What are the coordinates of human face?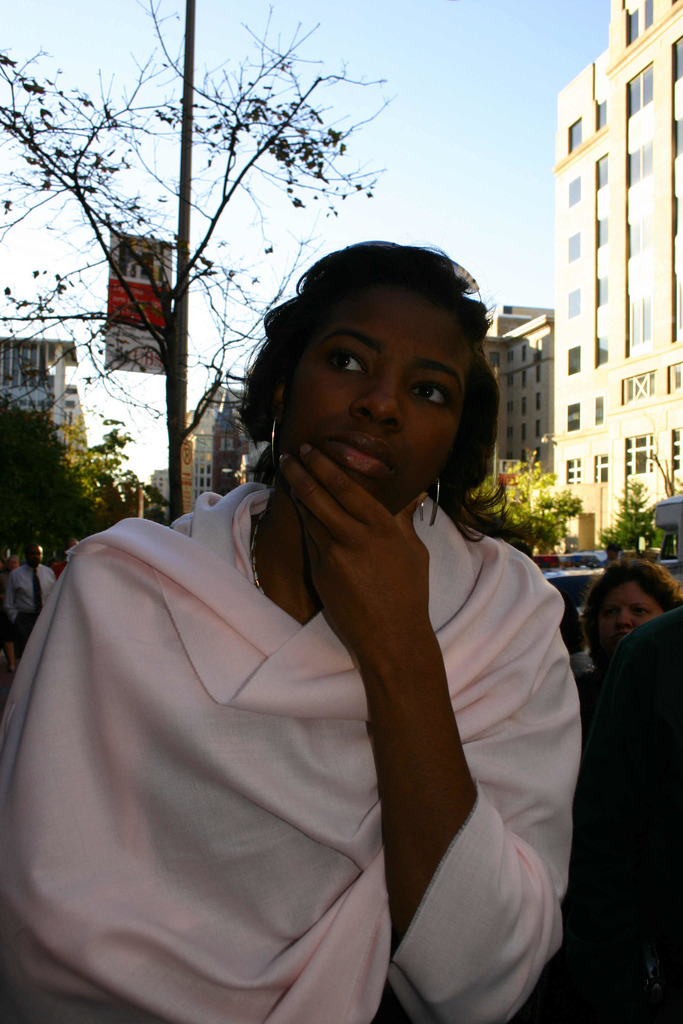
(x1=274, y1=278, x2=484, y2=514).
